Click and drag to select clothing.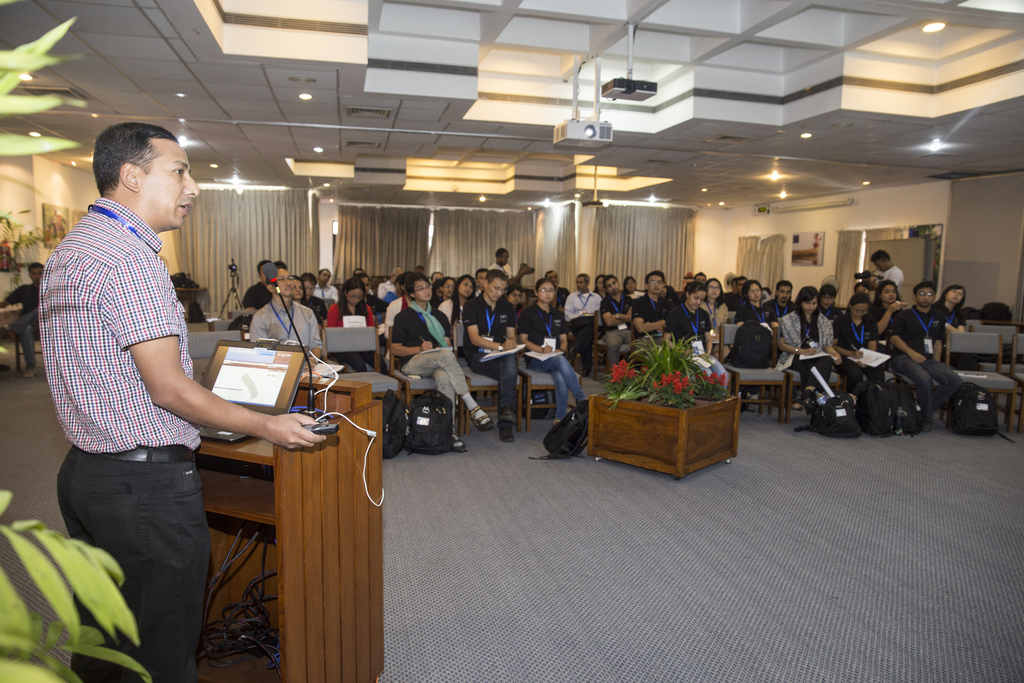
Selection: select_region(740, 294, 771, 327).
